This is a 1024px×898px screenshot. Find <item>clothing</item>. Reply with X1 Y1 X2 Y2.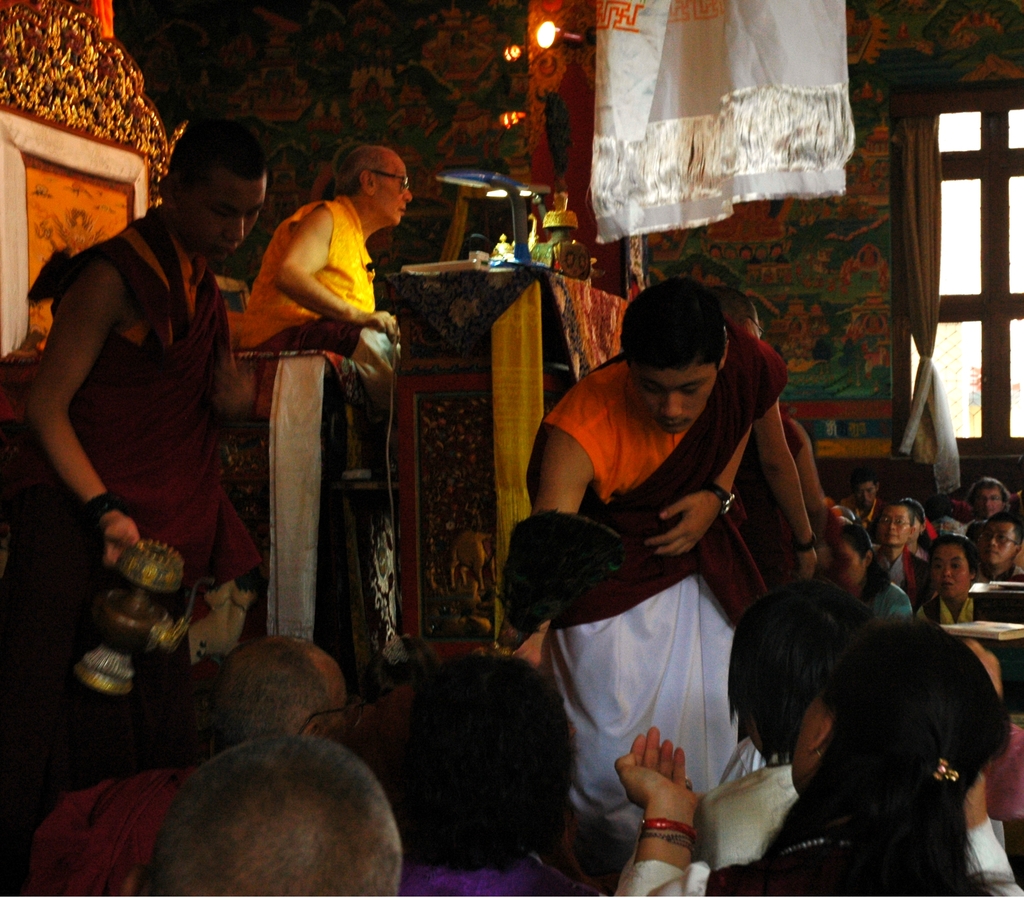
236 187 383 394.
